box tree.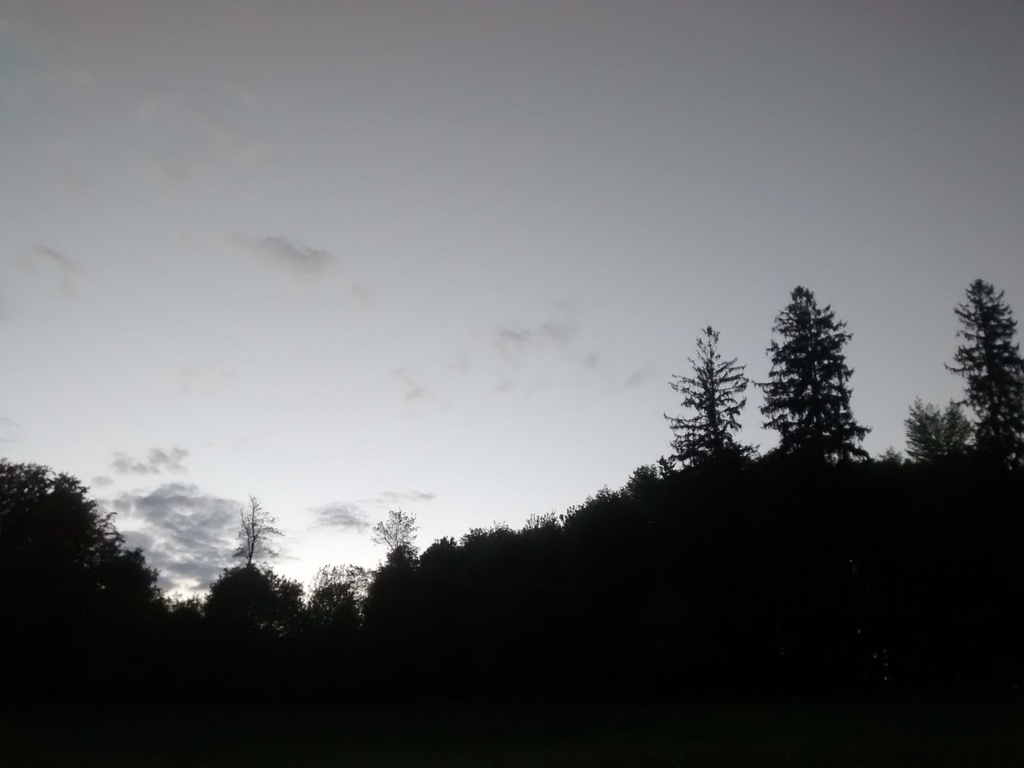
x1=35 y1=484 x2=97 y2=685.
